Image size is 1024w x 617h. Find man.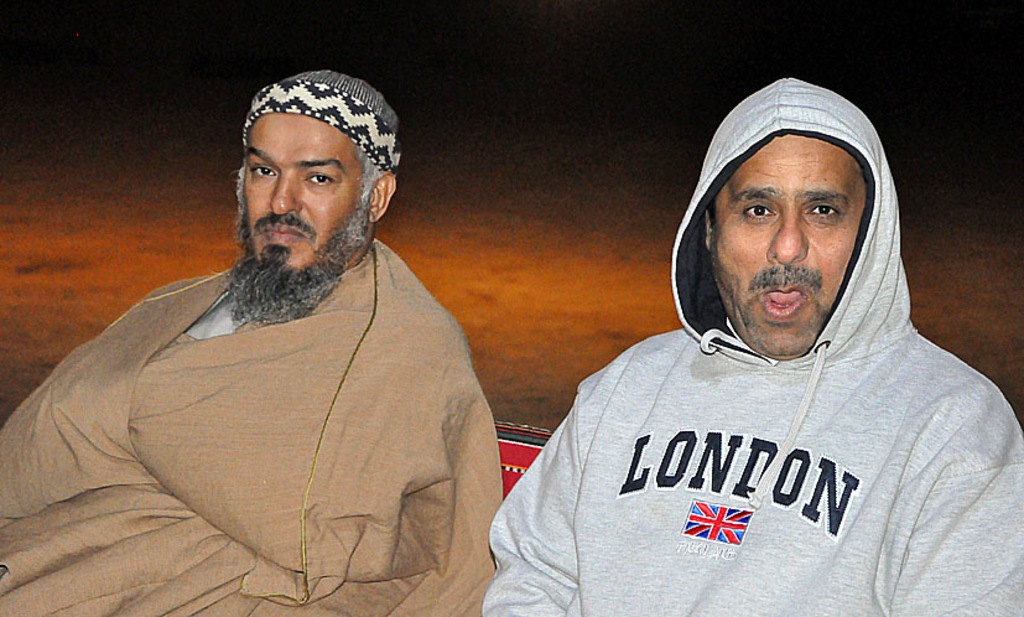
crop(37, 56, 536, 613).
